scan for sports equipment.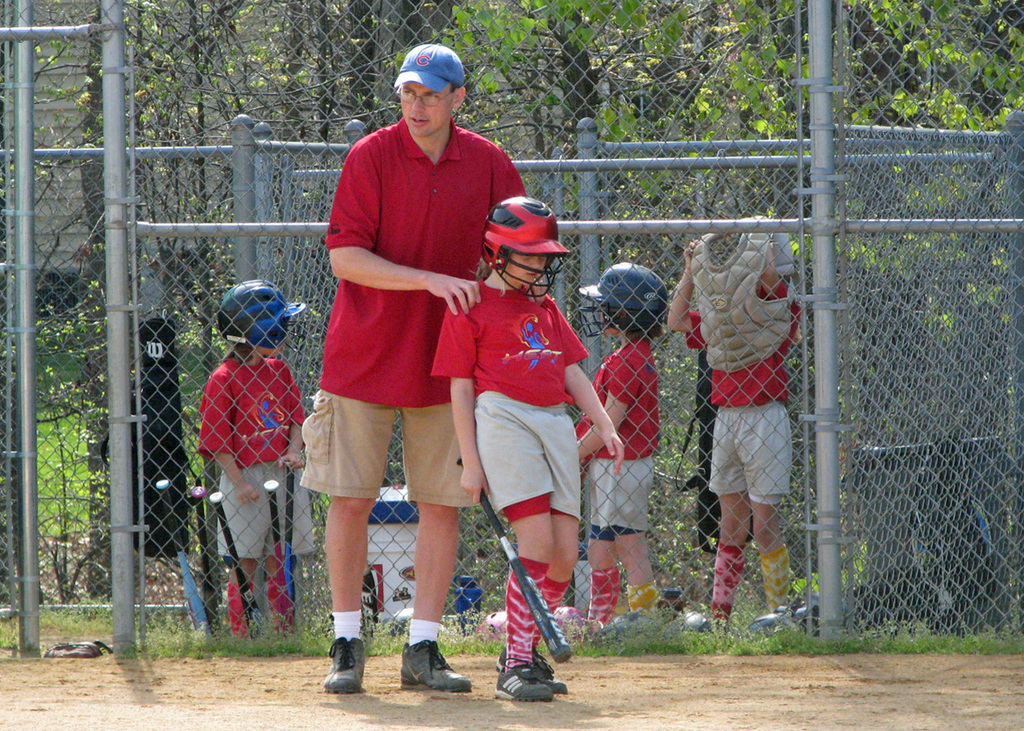
Scan result: rect(157, 479, 212, 637).
